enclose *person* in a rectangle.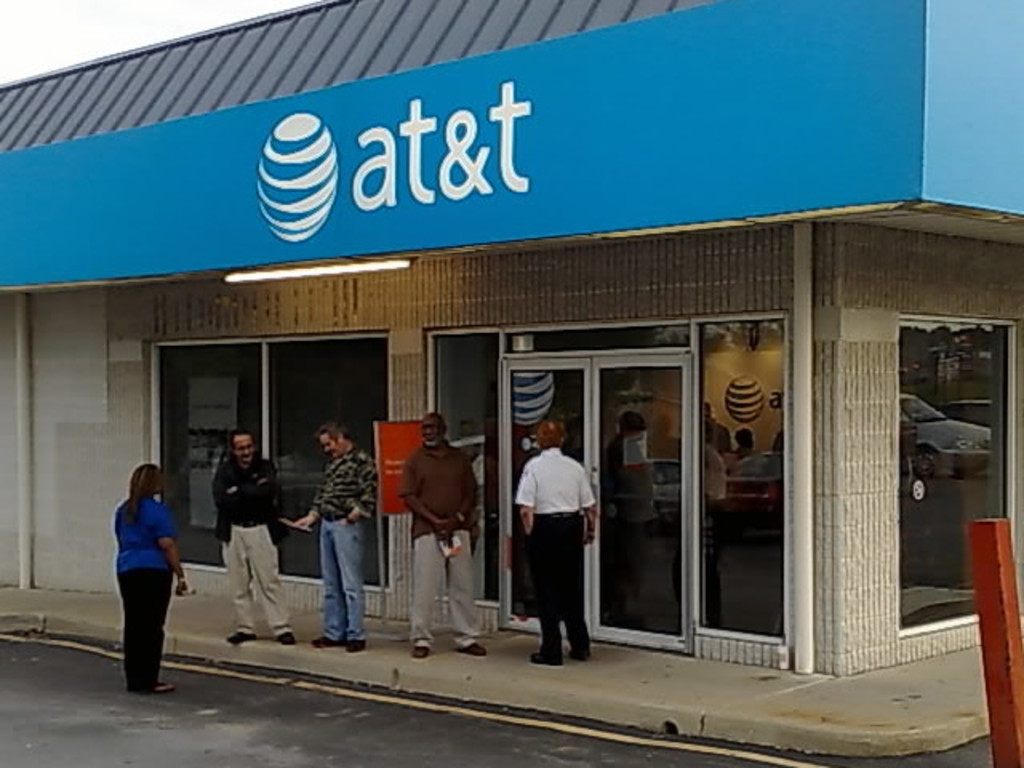
select_region(211, 427, 294, 642).
